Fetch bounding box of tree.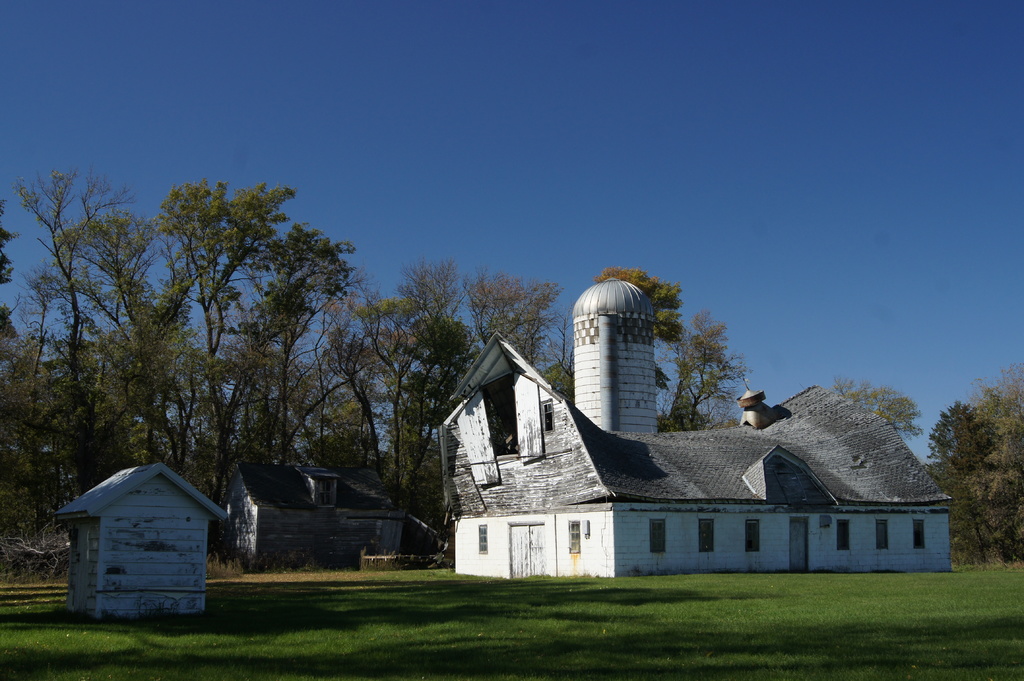
Bbox: box=[643, 335, 764, 449].
